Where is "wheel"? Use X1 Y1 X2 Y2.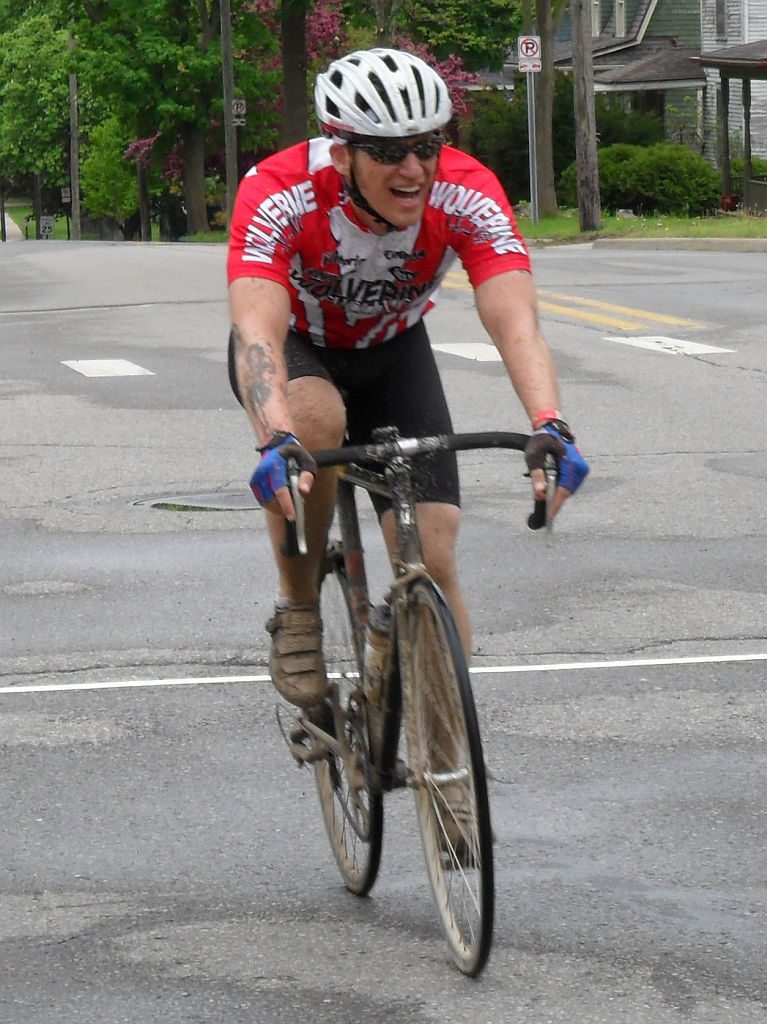
395 573 502 972.
